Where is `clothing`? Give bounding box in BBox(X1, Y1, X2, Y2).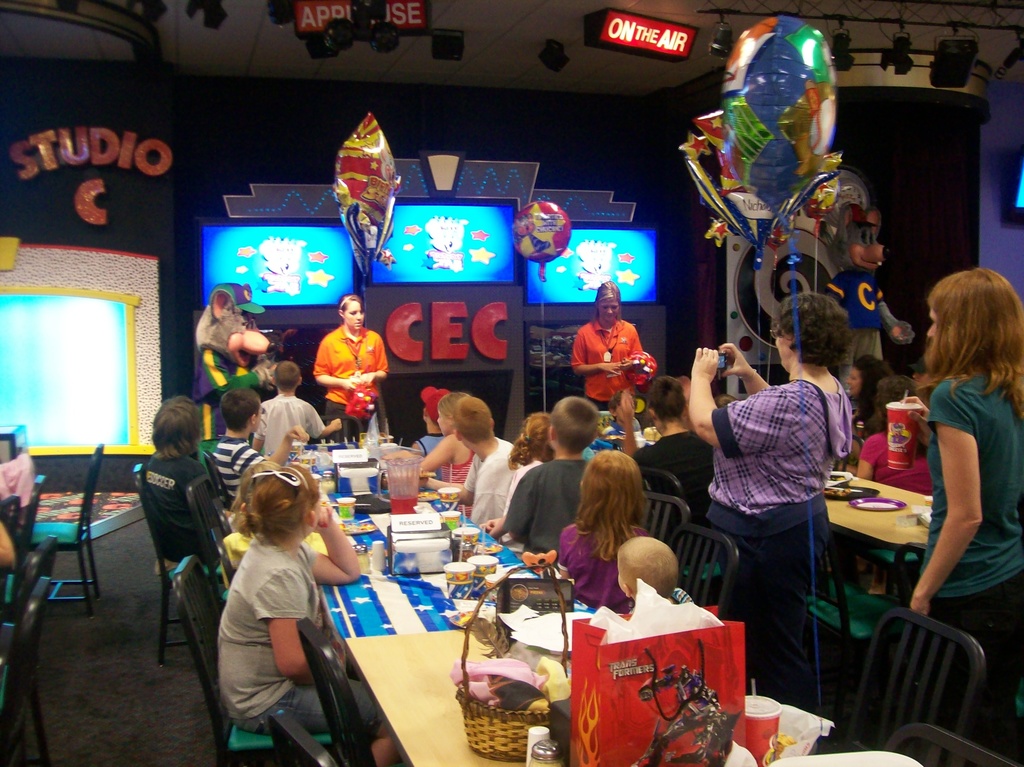
BBox(463, 433, 514, 537).
